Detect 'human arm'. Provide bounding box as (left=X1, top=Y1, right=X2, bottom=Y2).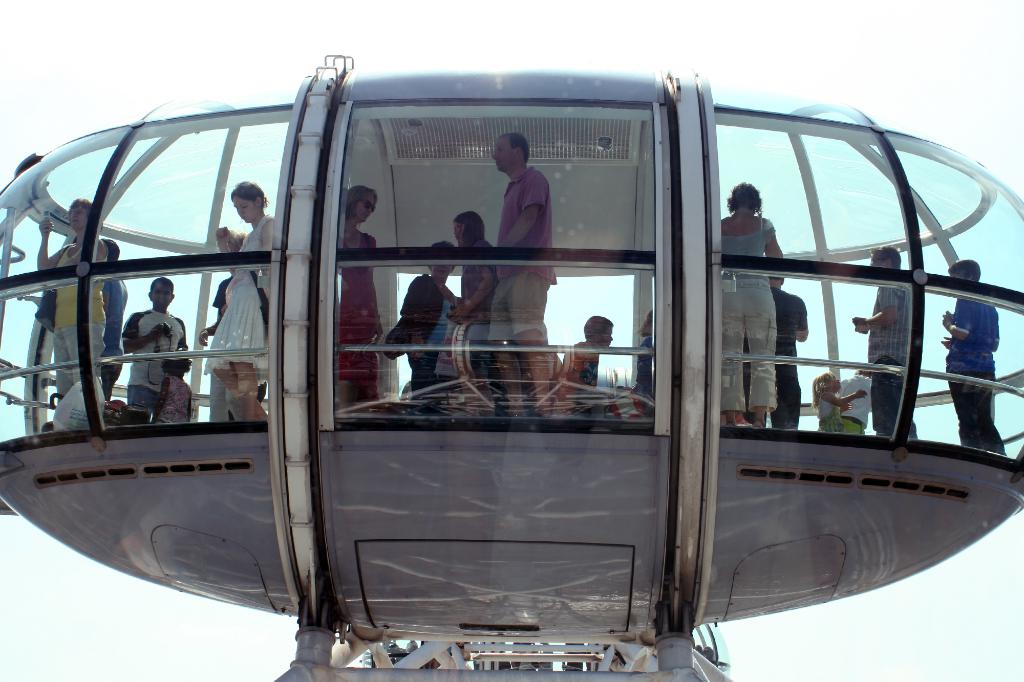
(left=450, top=242, right=496, bottom=322).
